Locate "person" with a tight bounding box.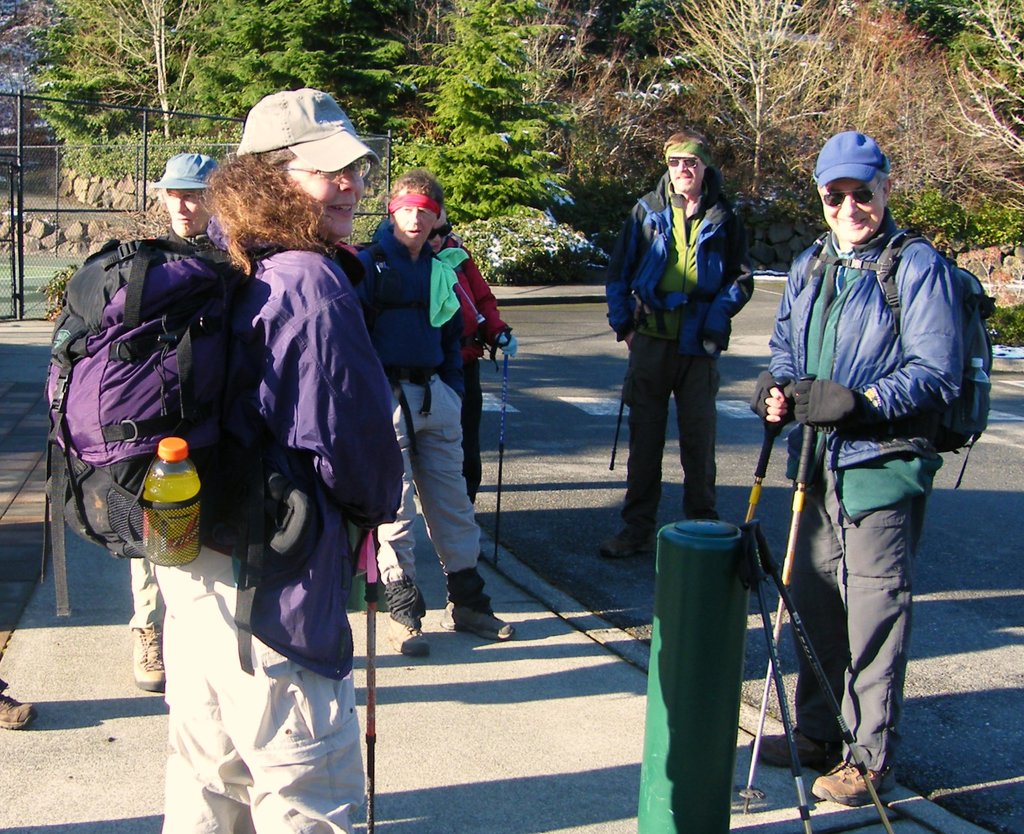
x1=602, y1=130, x2=755, y2=557.
